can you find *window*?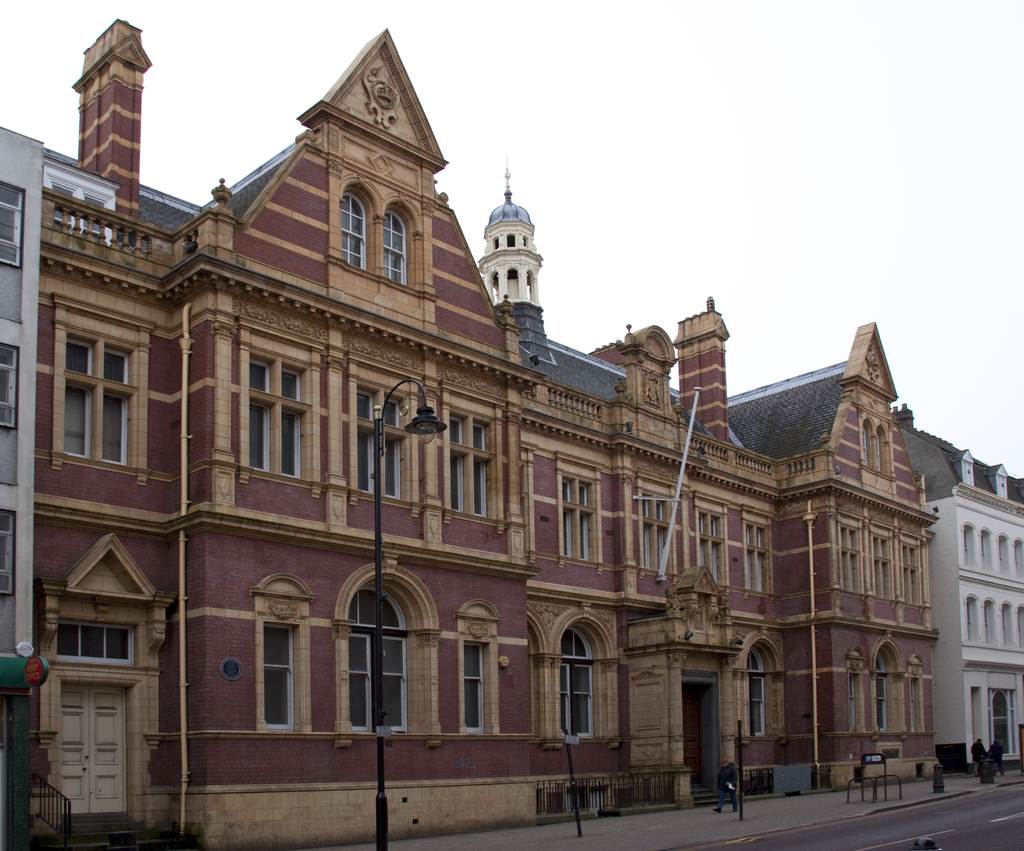
Yes, bounding box: [x1=346, y1=588, x2=405, y2=730].
